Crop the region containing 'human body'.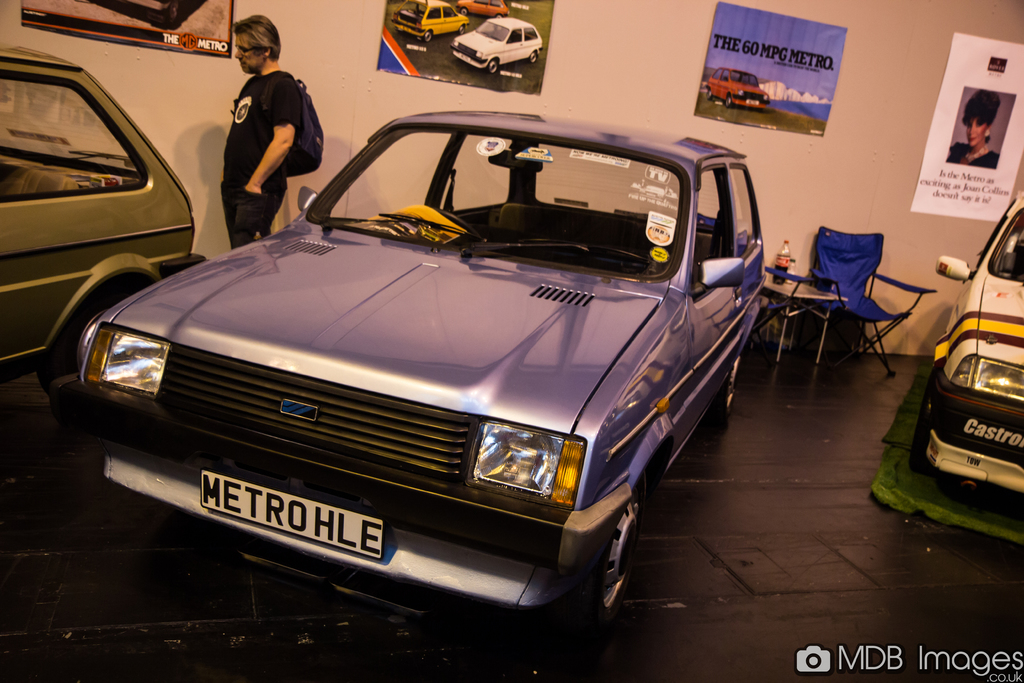
Crop region: Rect(945, 145, 1006, 169).
